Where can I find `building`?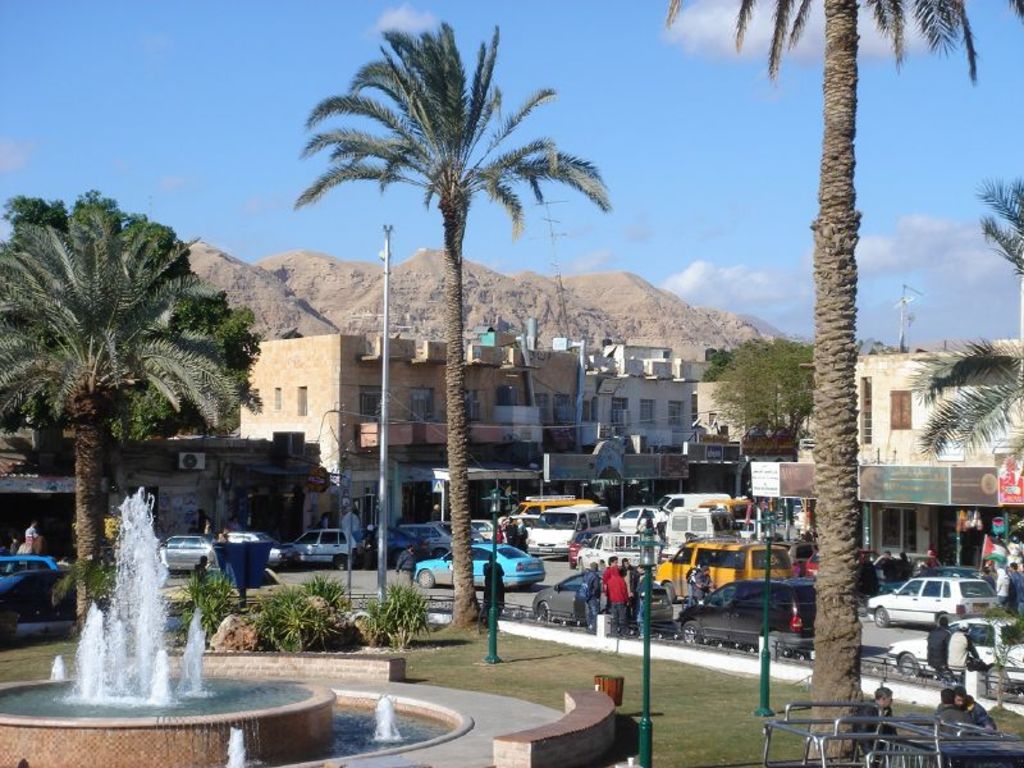
You can find it at <bbox>755, 339, 1023, 575</bbox>.
